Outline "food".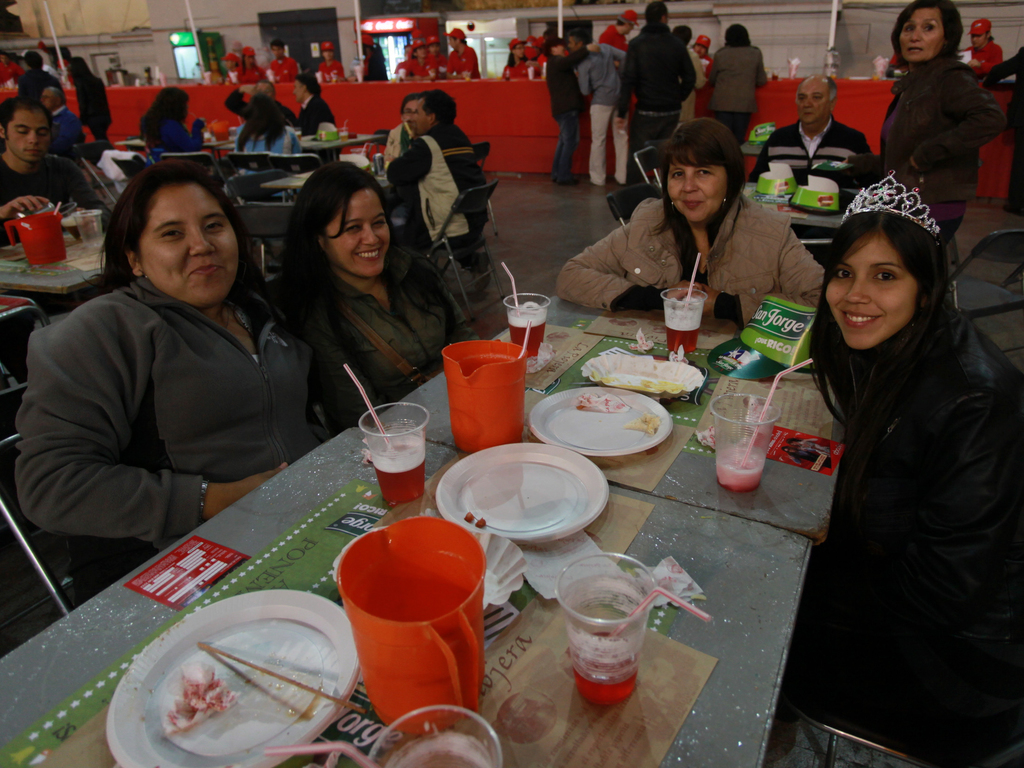
Outline: locate(575, 388, 617, 415).
